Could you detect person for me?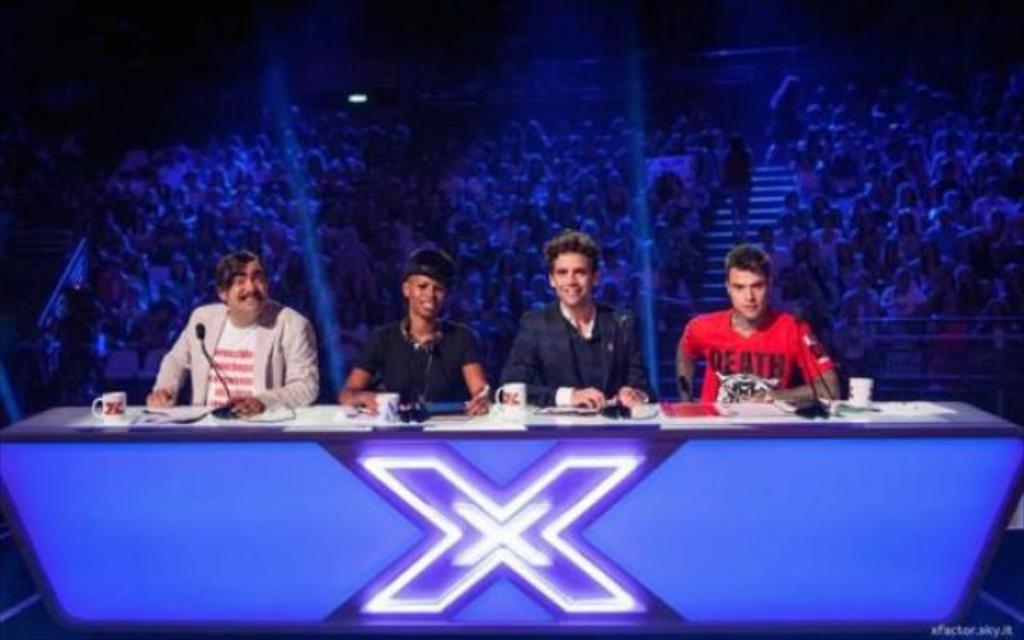
Detection result: pyautogui.locateOnScreen(498, 227, 656, 410).
